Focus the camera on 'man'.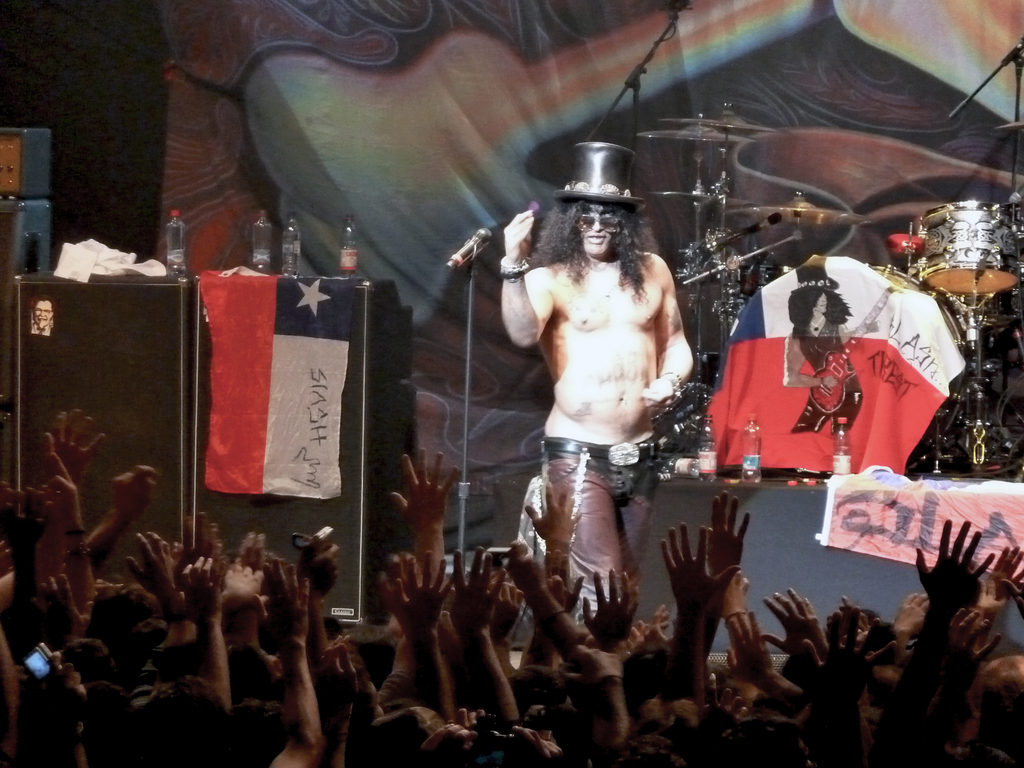
Focus region: {"x1": 523, "y1": 191, "x2": 753, "y2": 707}.
